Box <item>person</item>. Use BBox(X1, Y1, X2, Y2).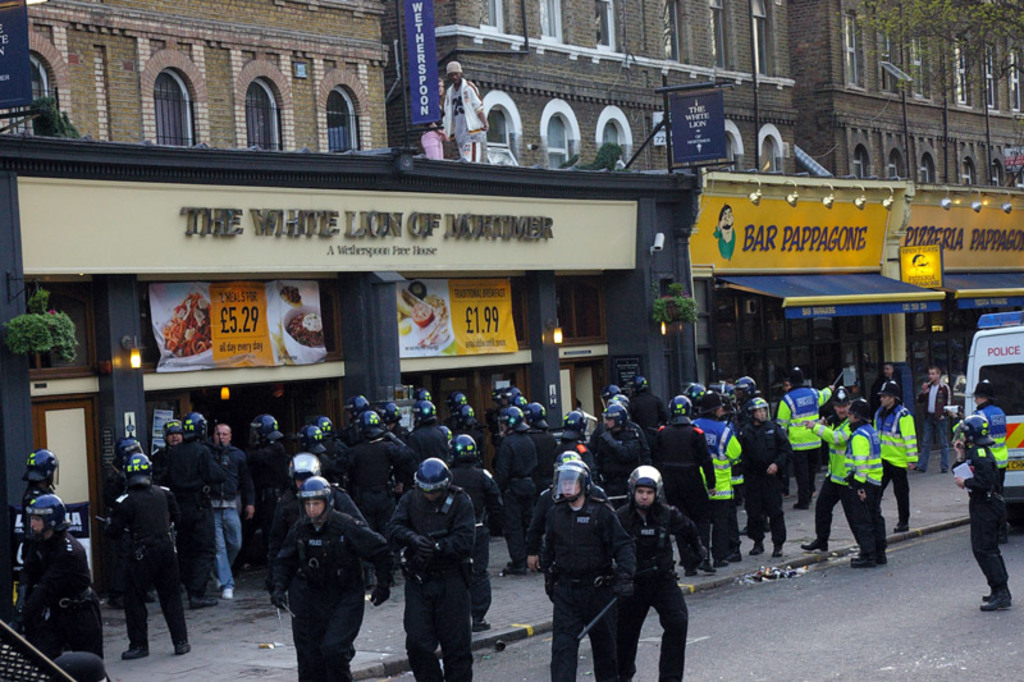
BBox(872, 377, 914, 534).
